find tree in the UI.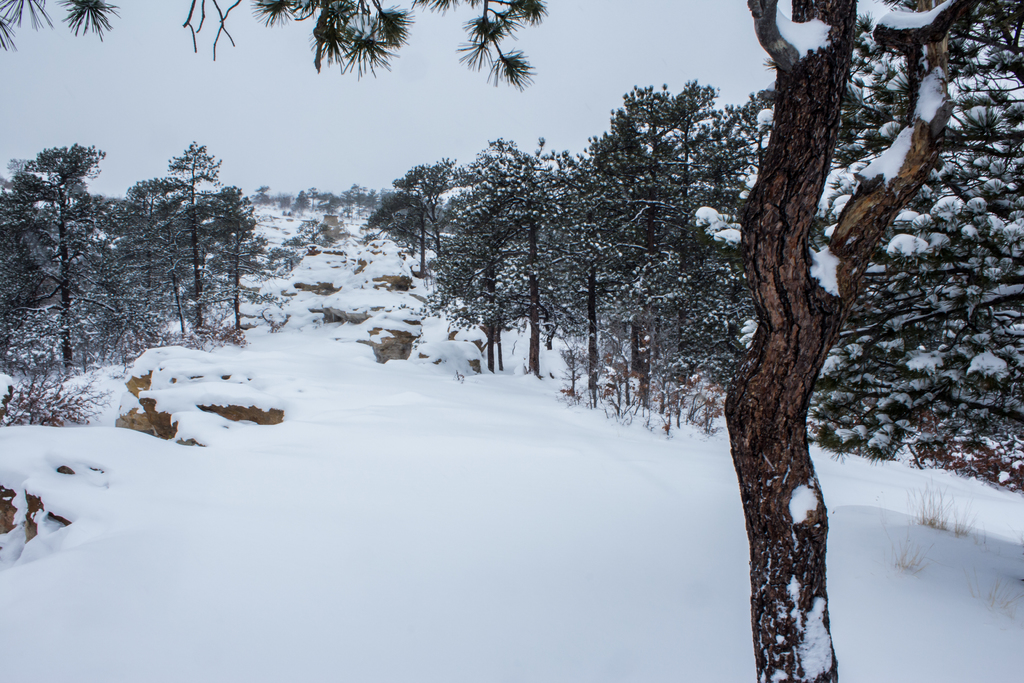
UI element at (14, 116, 120, 400).
